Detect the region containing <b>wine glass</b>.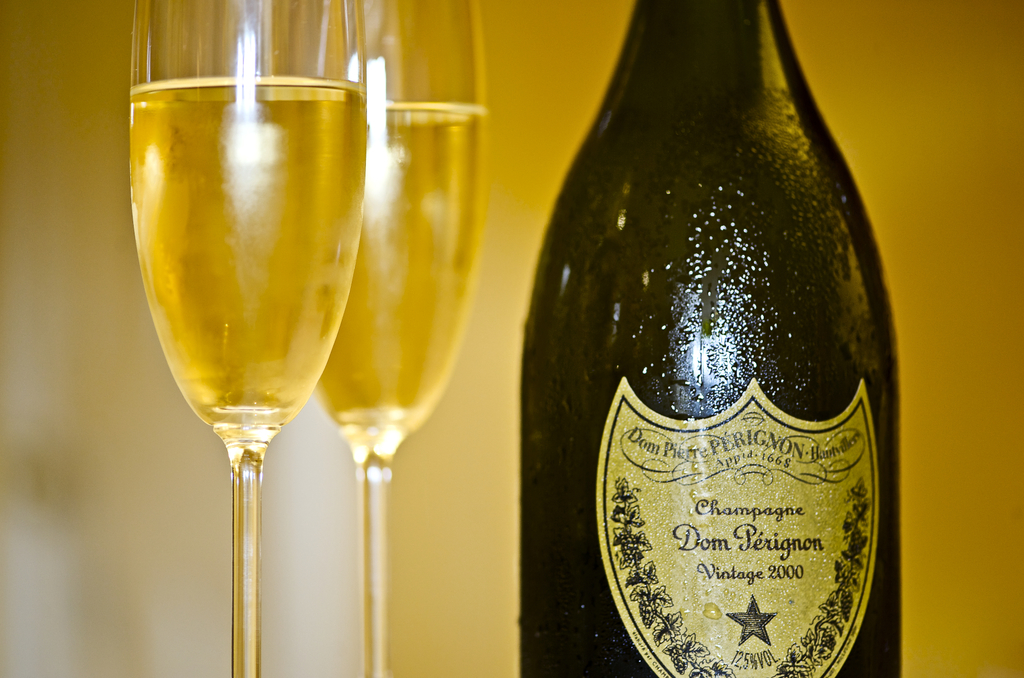
bbox=(124, 0, 371, 677).
